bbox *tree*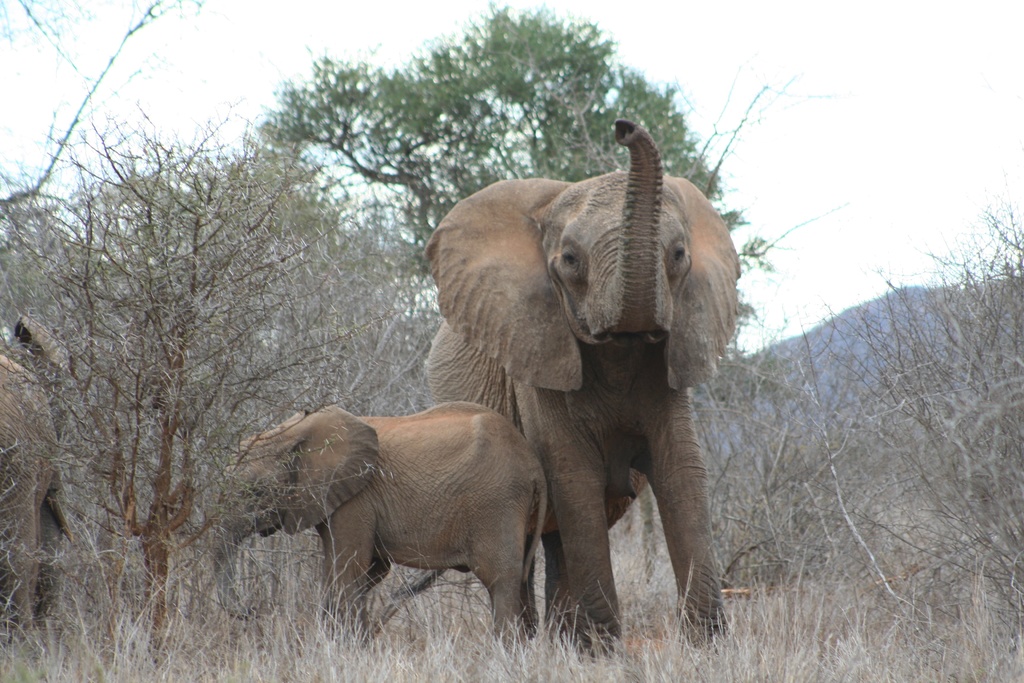
left=262, top=4, right=772, bottom=322
